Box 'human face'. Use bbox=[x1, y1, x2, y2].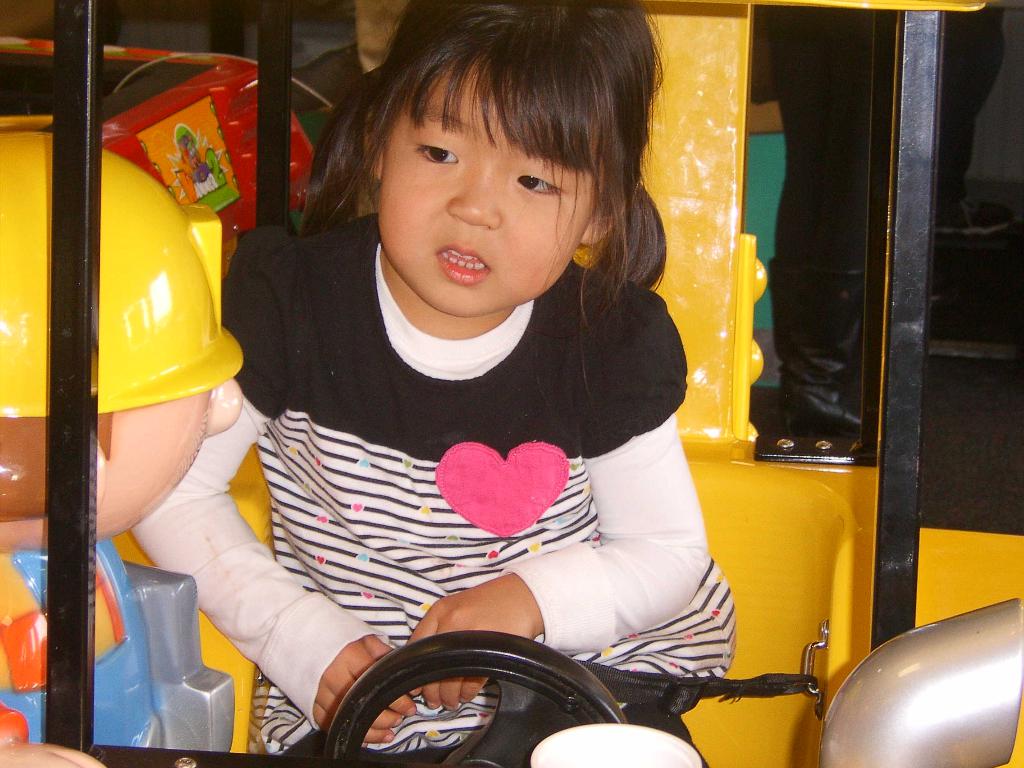
bbox=[381, 69, 582, 321].
